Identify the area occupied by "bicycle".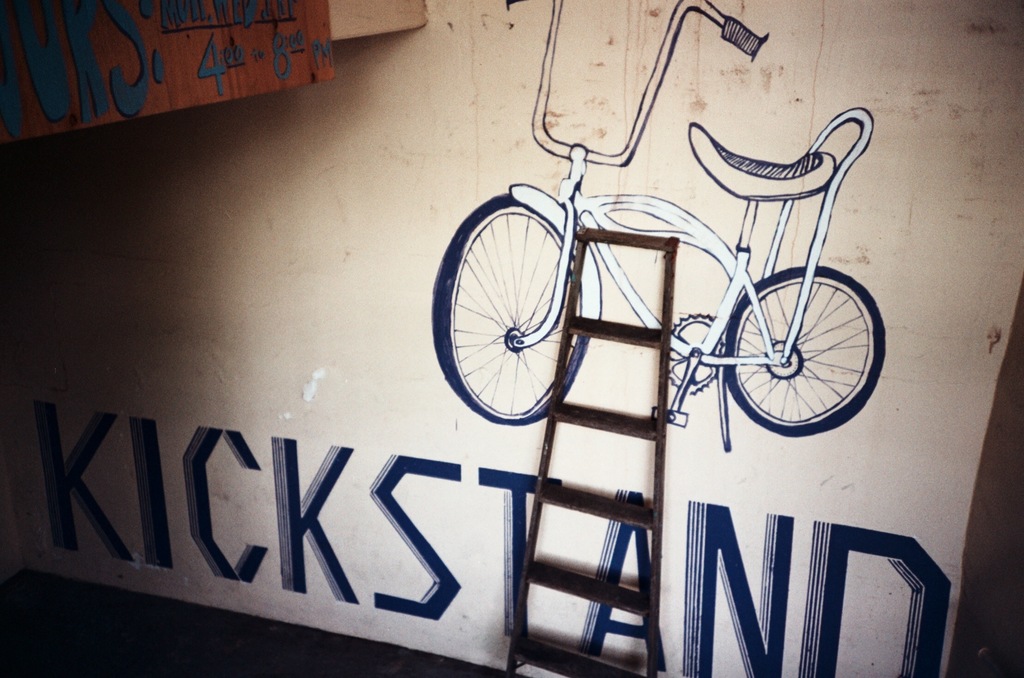
Area: Rect(427, 0, 889, 450).
